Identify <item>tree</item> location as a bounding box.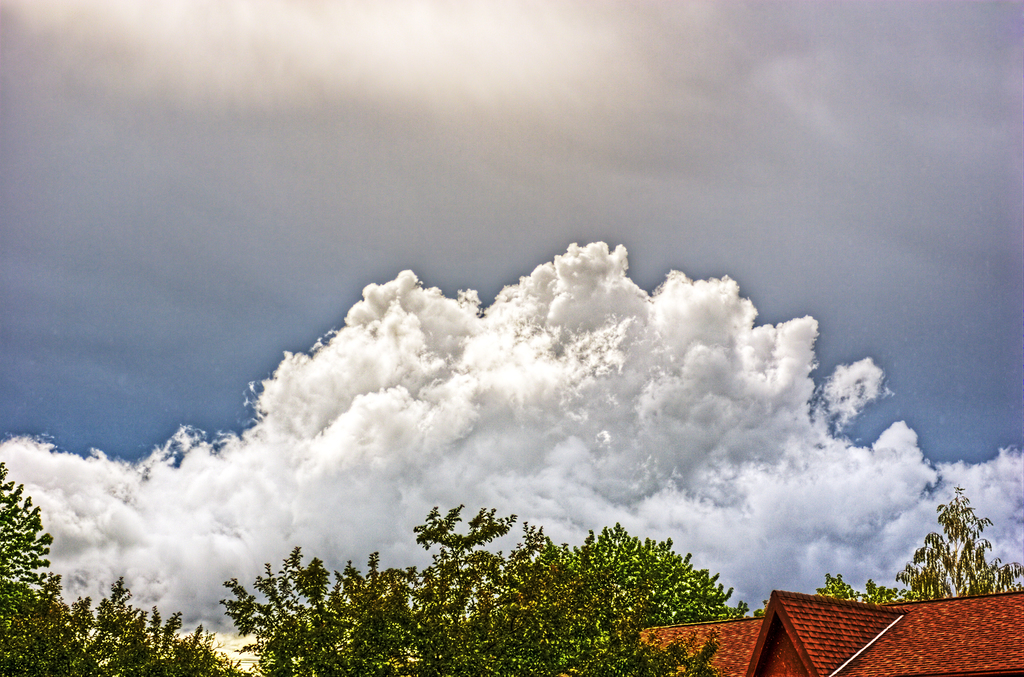
l=63, t=574, r=268, b=676.
